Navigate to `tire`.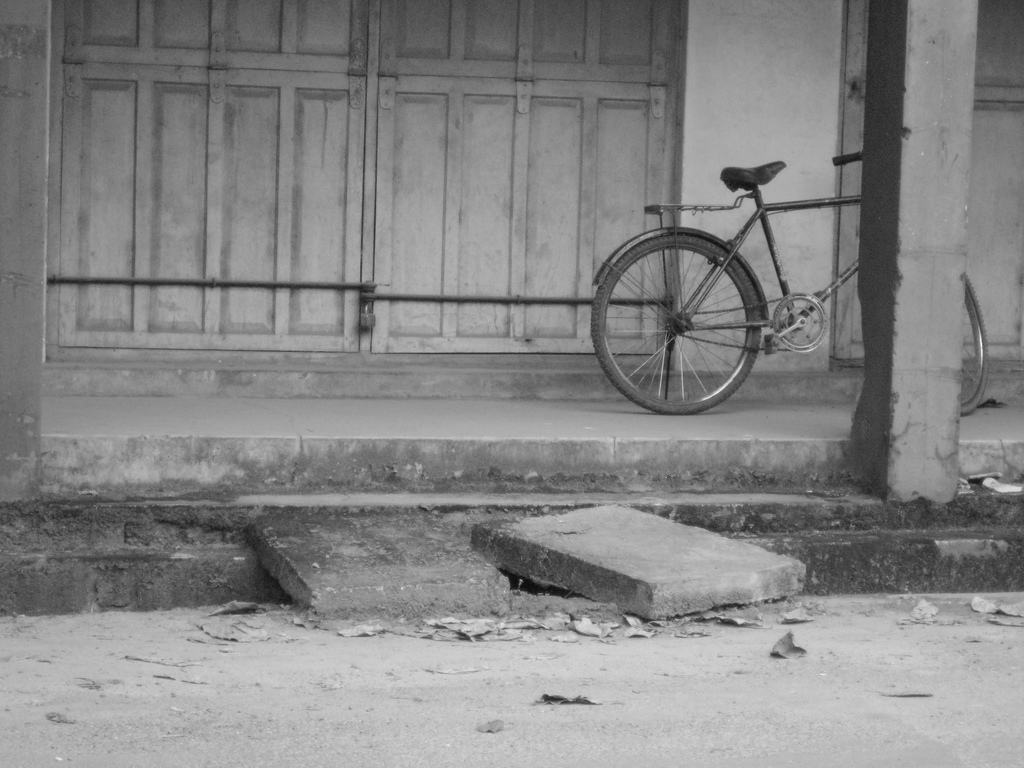
Navigation target: x1=586 y1=233 x2=759 y2=415.
